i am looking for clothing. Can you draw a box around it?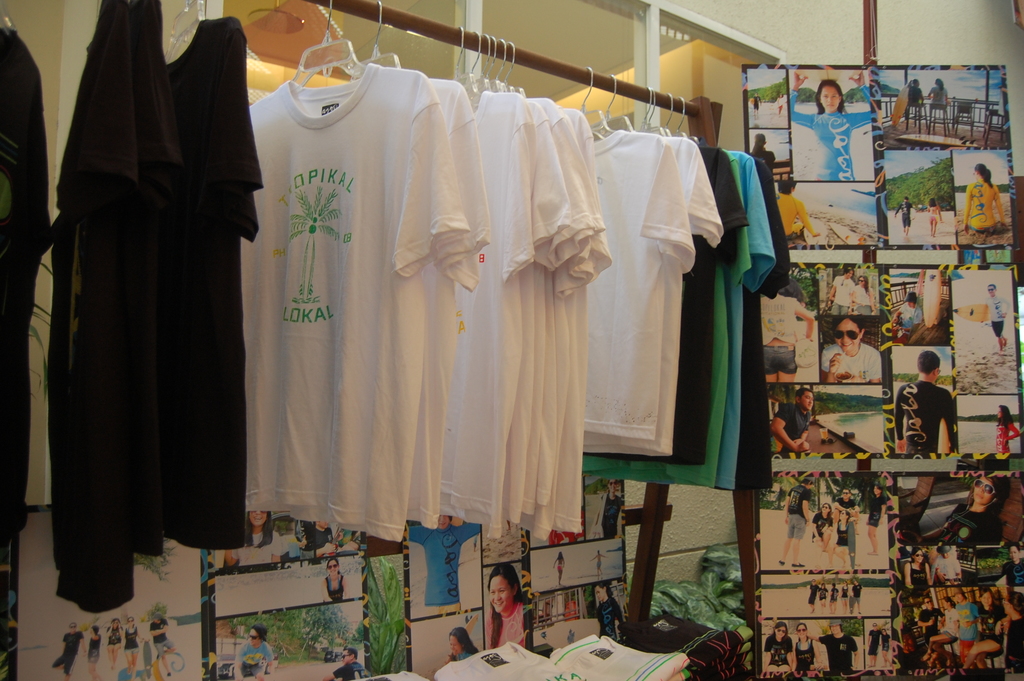
Sure, the bounding box is [485,603,529,653].
